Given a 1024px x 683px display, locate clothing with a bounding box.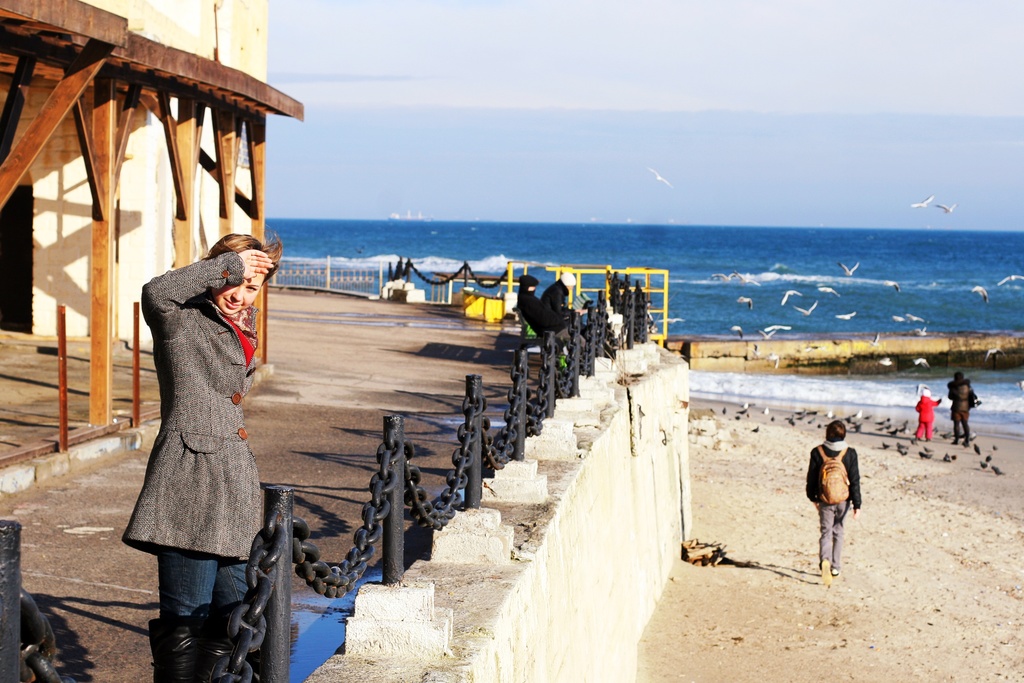
Located: 806/443/863/563.
